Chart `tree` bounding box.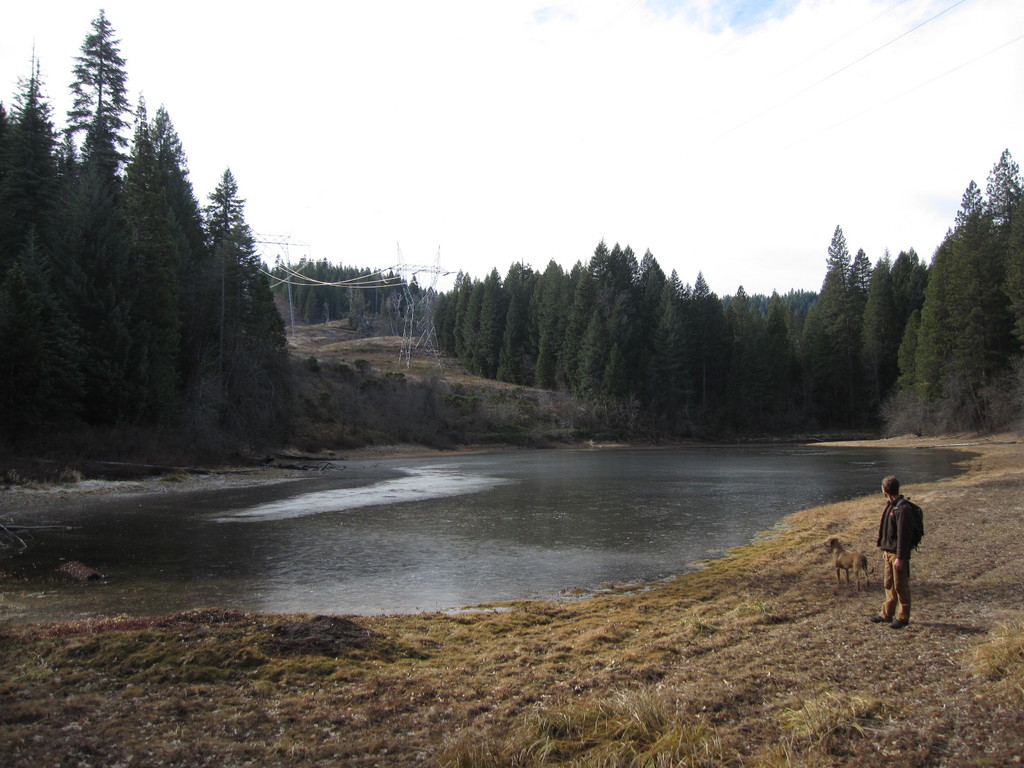
Charted: BBox(69, 0, 119, 387).
